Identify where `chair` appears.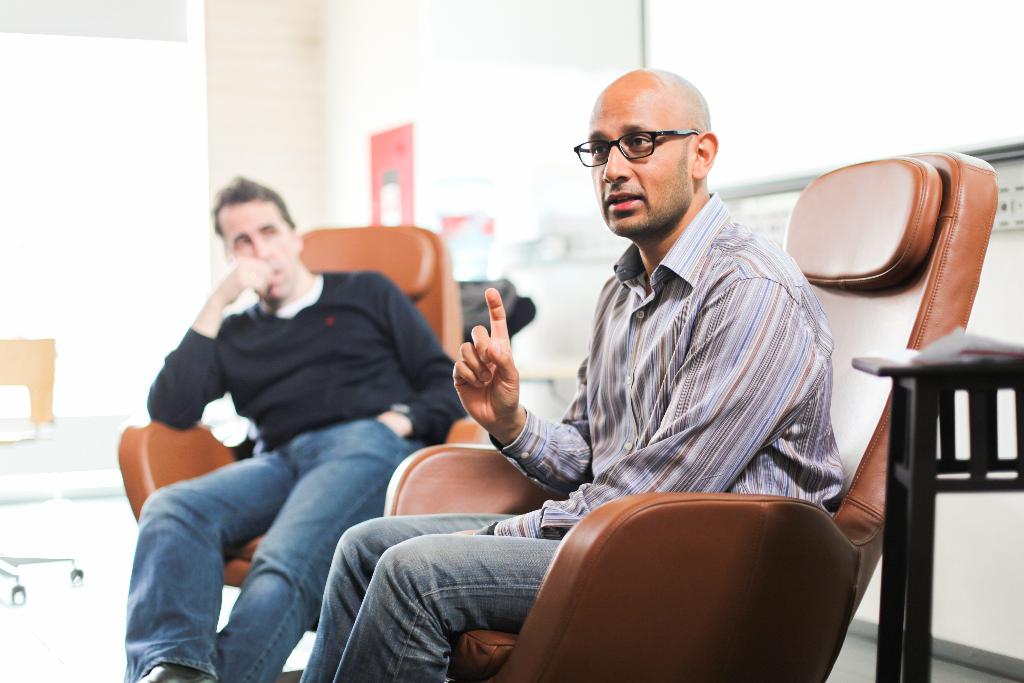
Appears at {"left": 117, "top": 222, "right": 483, "bottom": 682}.
